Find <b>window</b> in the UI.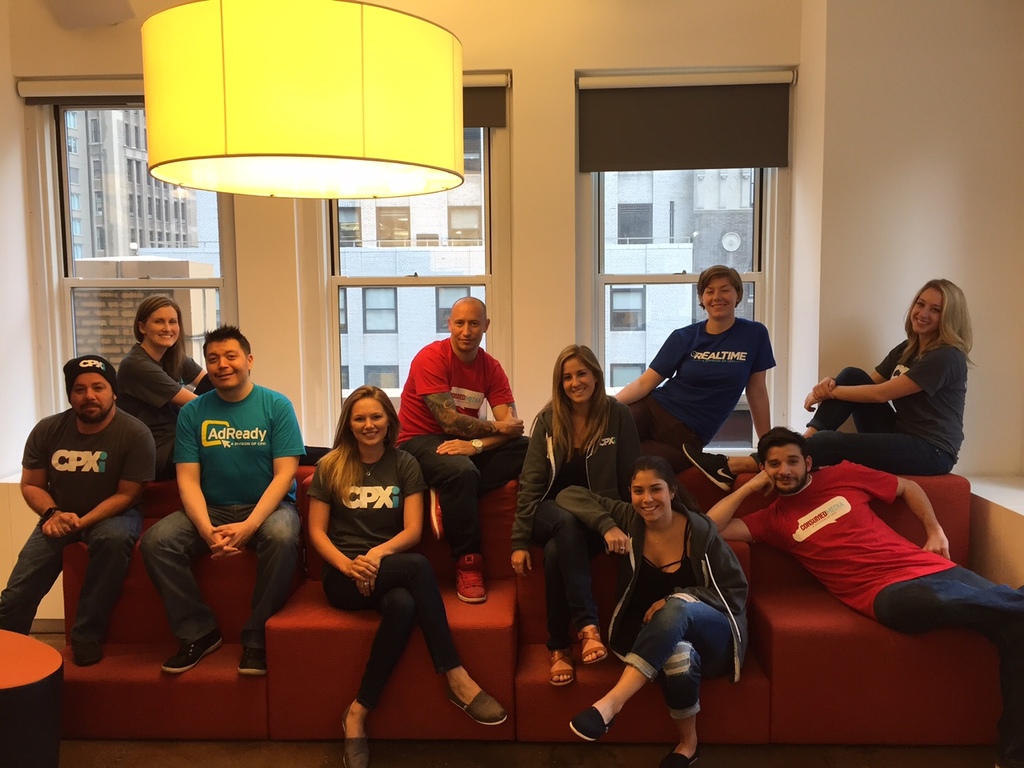
UI element at x1=64 y1=140 x2=72 y2=155.
